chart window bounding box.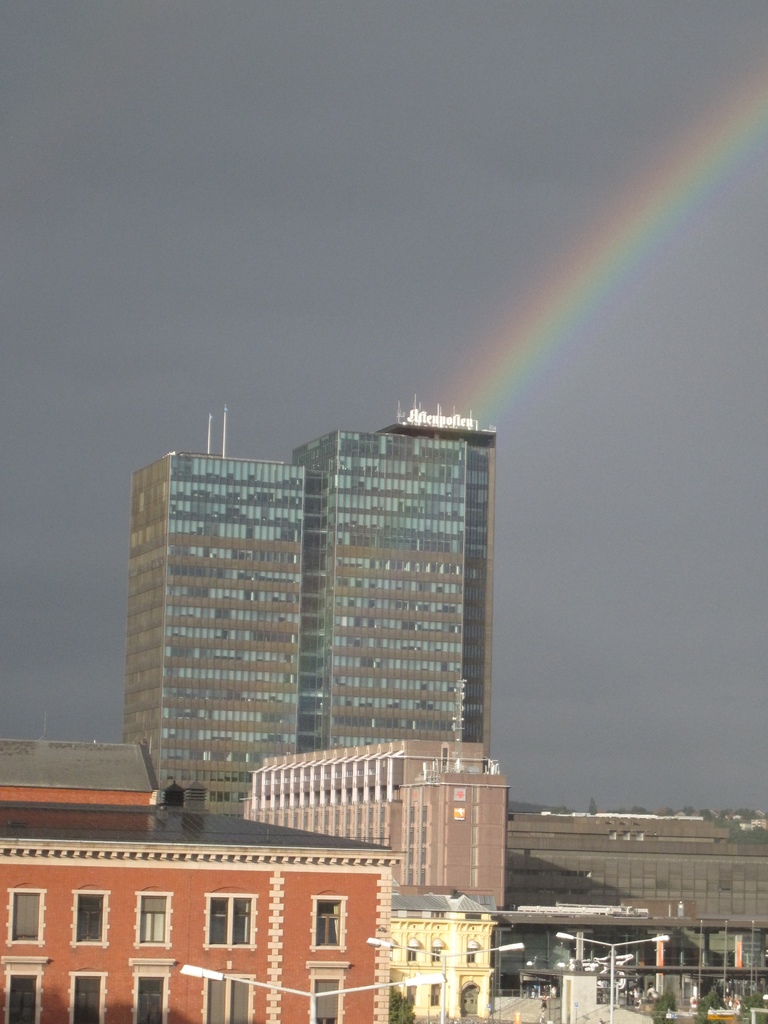
Charted: left=307, top=959, right=345, bottom=1022.
